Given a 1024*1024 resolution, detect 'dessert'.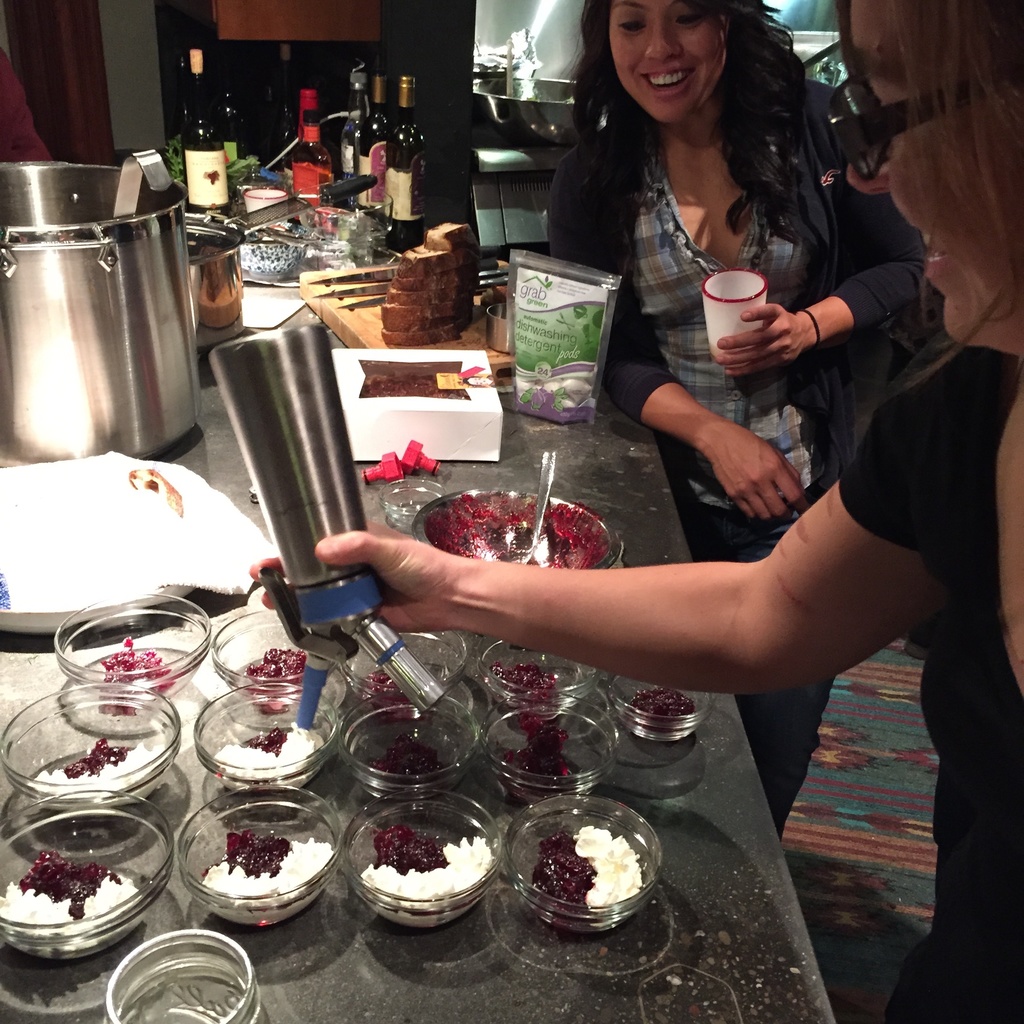
locate(534, 822, 650, 925).
